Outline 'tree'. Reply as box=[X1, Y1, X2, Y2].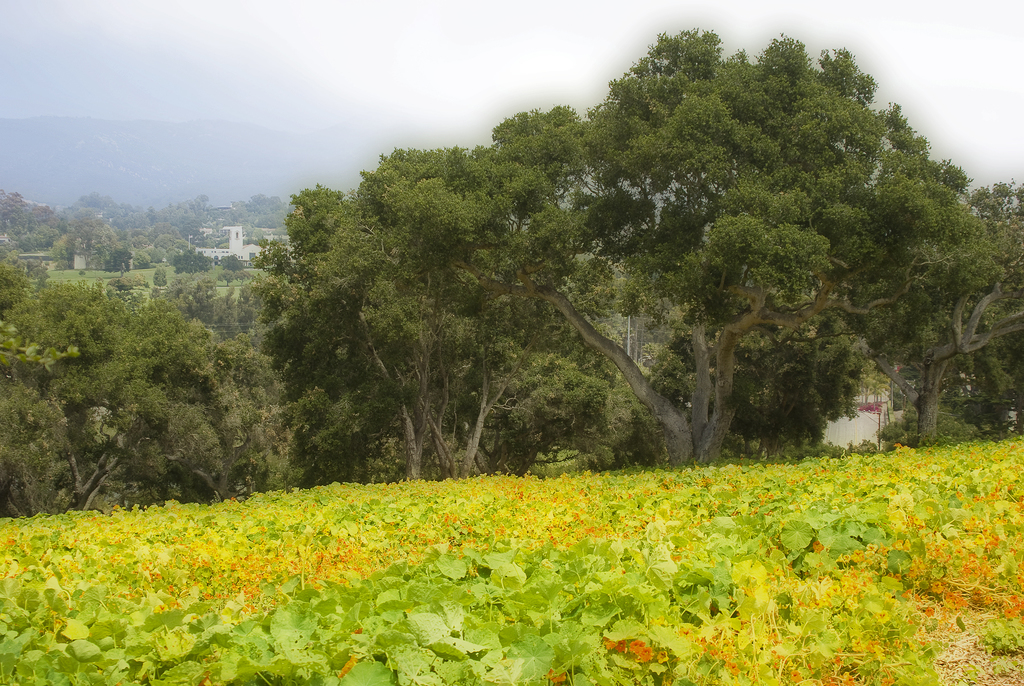
box=[267, 142, 578, 472].
